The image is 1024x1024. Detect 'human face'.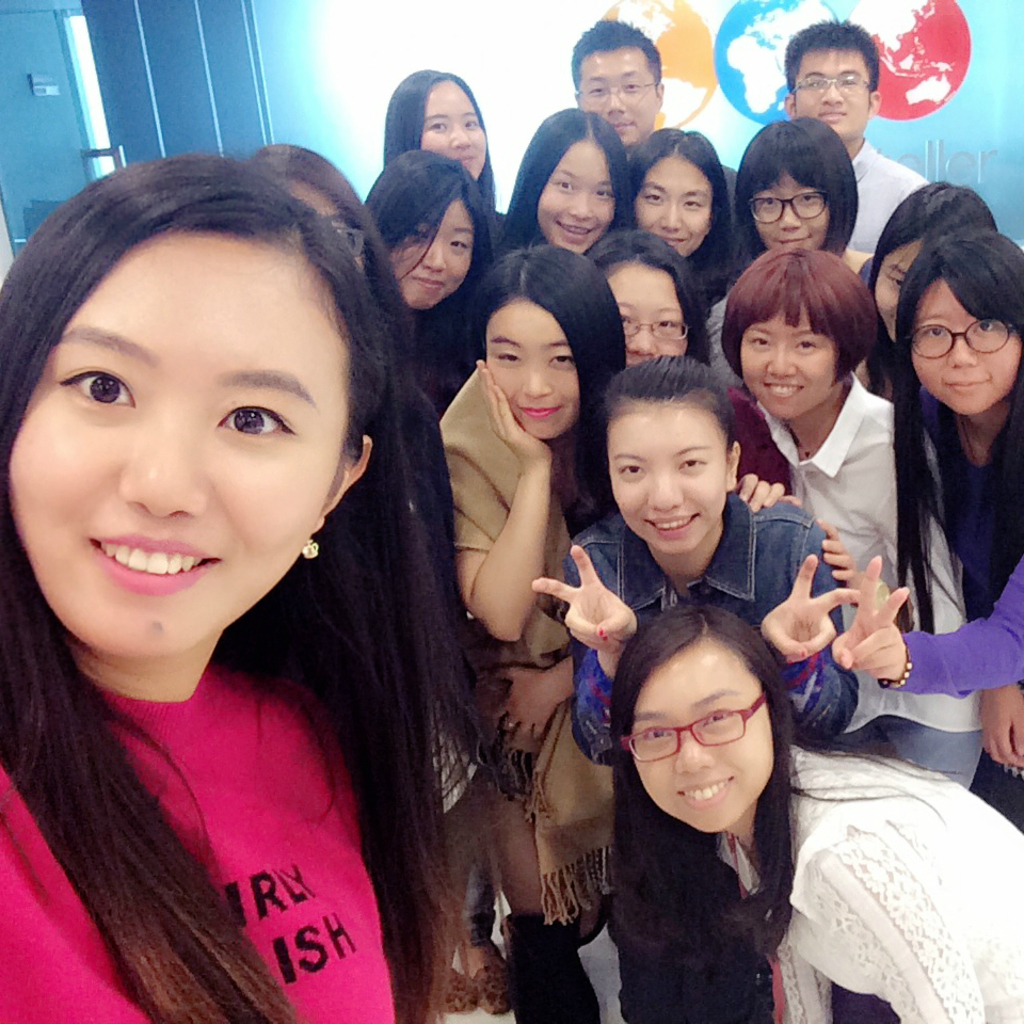
Detection: (0, 228, 351, 649).
